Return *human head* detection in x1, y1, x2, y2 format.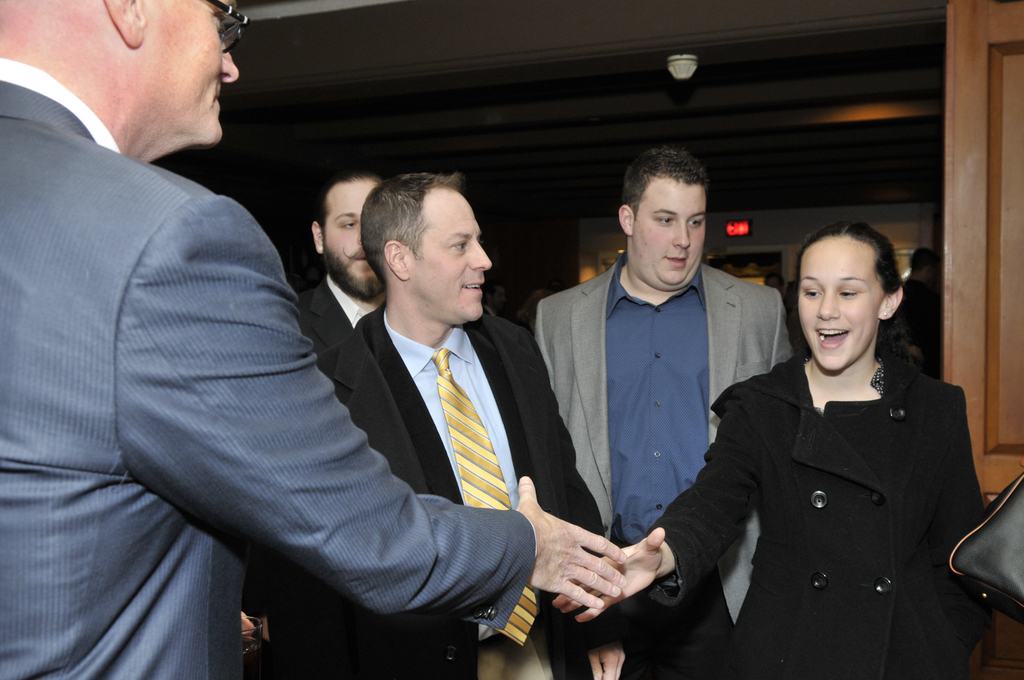
620, 148, 710, 292.
